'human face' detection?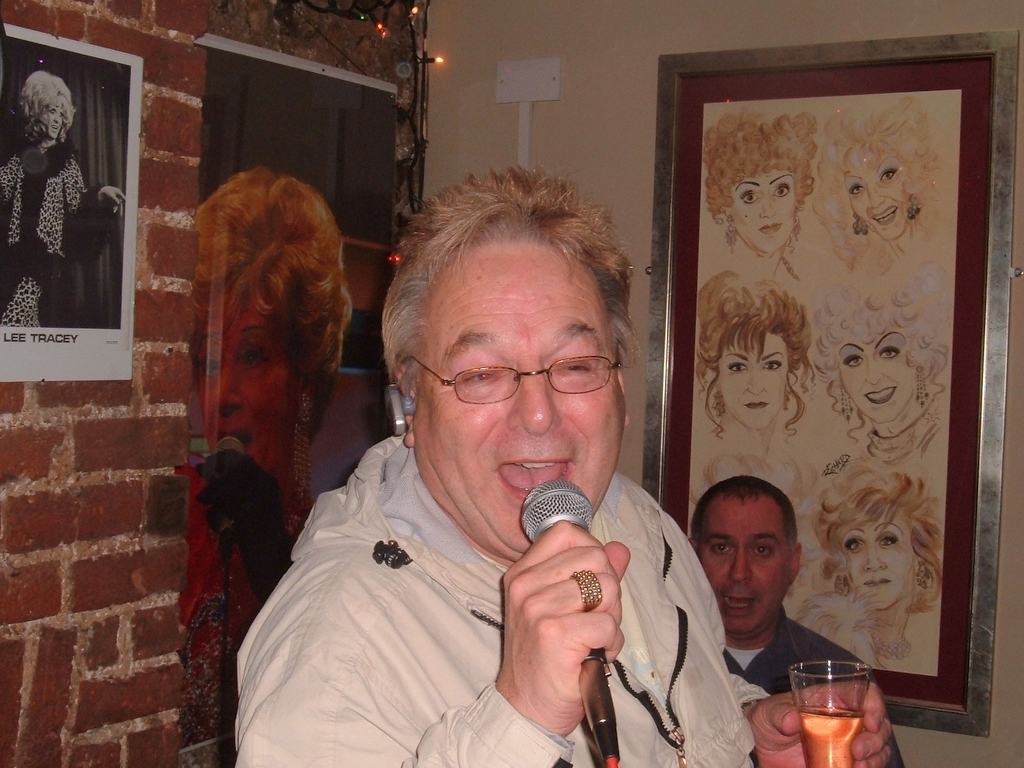
box(719, 334, 789, 430)
